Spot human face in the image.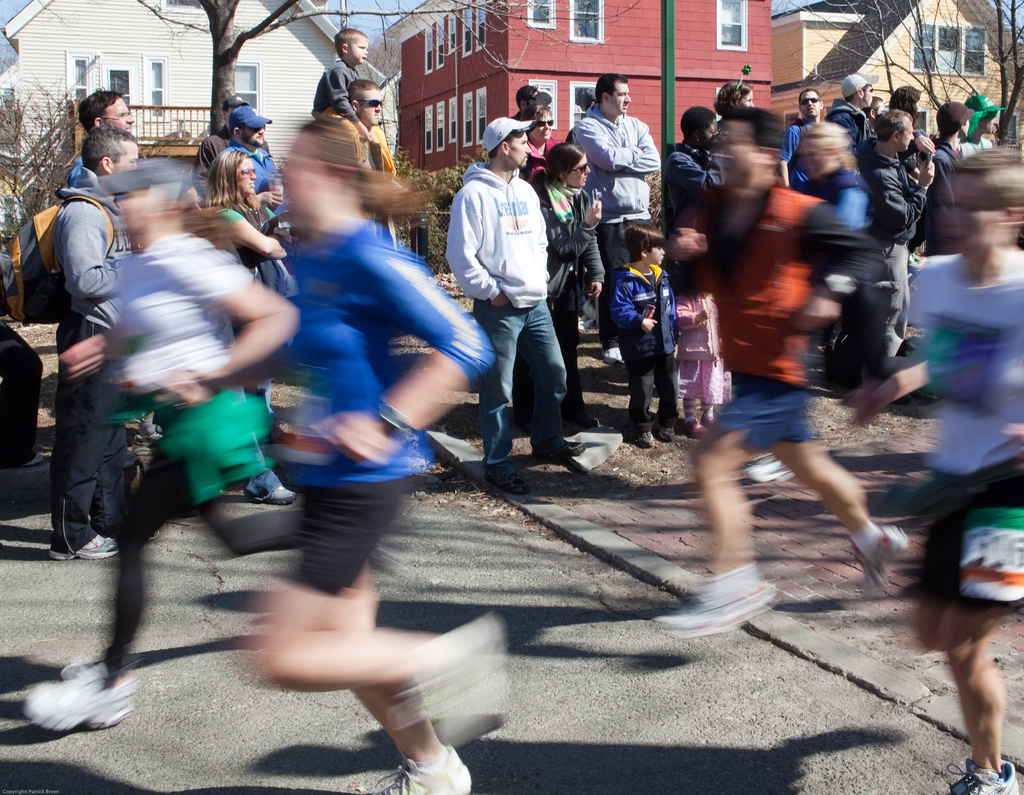
human face found at <bbox>110, 141, 139, 169</bbox>.
